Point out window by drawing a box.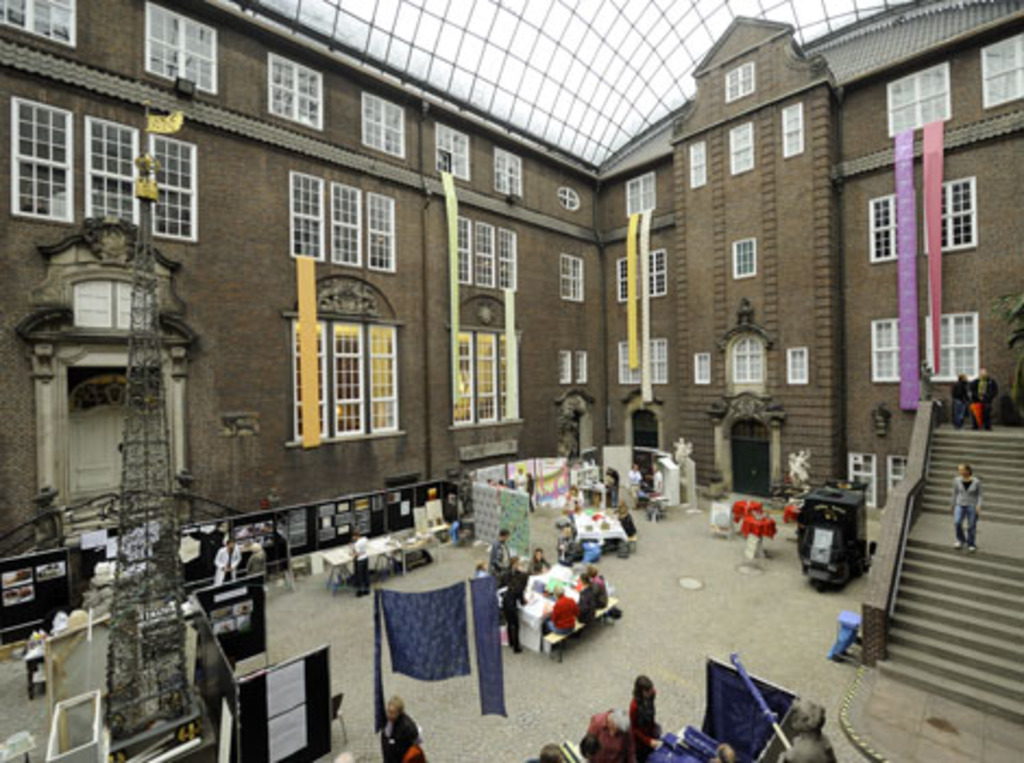
bbox=[455, 214, 473, 286].
